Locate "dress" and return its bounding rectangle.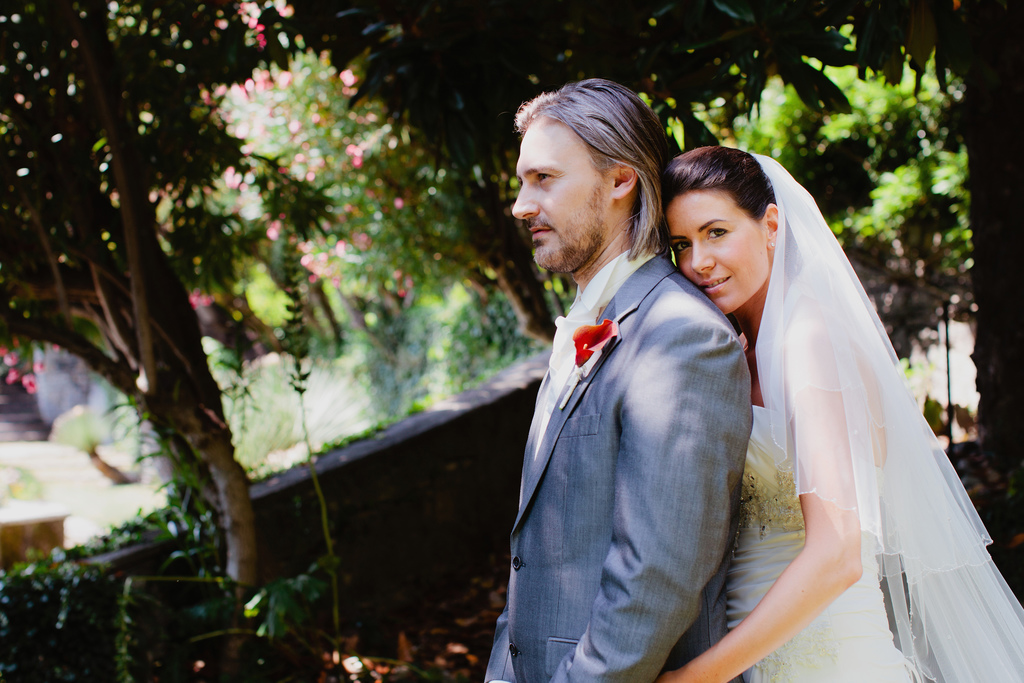
detection(697, 152, 995, 661).
